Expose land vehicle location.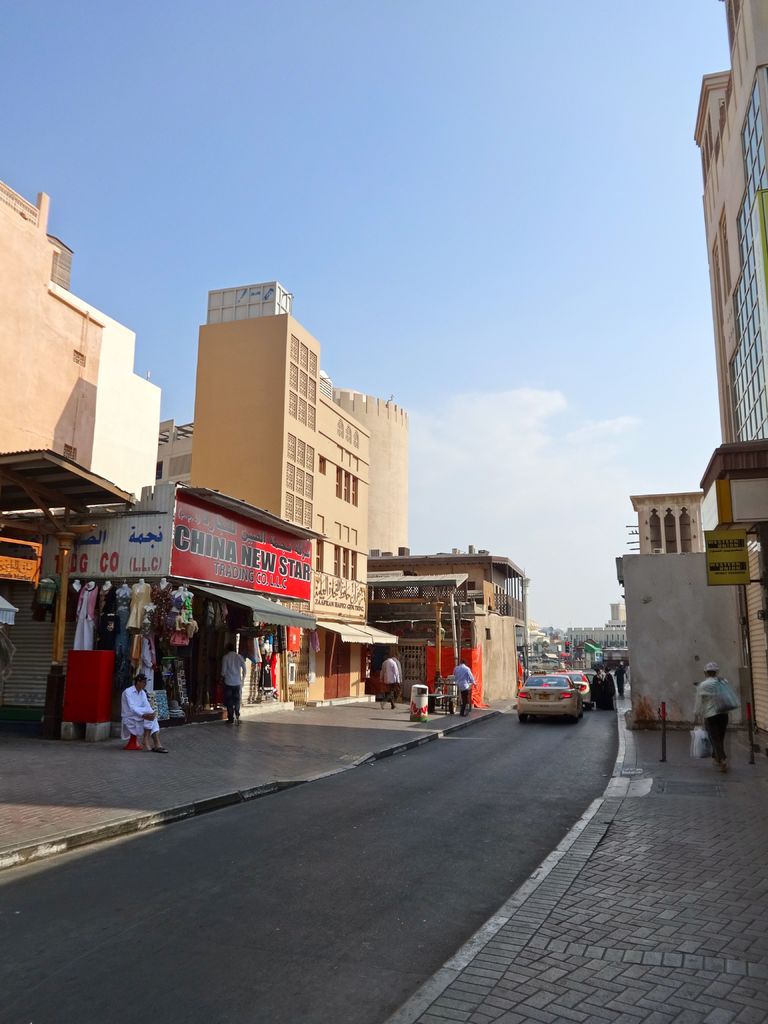
Exposed at 515/669/587/729.
